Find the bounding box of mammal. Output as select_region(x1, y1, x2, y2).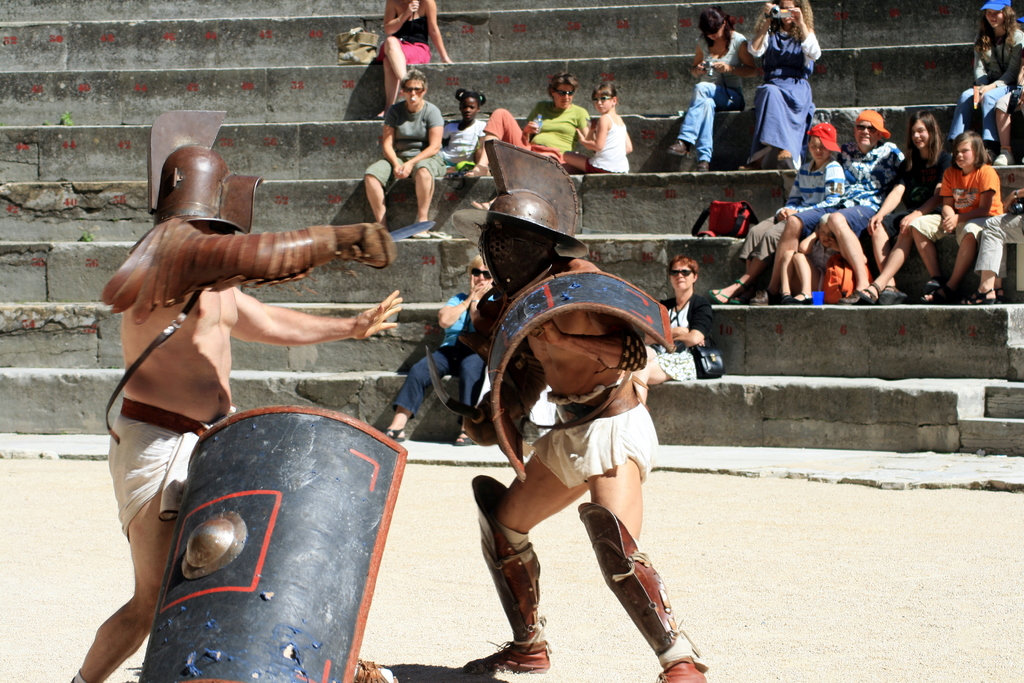
select_region(937, 0, 1023, 163).
